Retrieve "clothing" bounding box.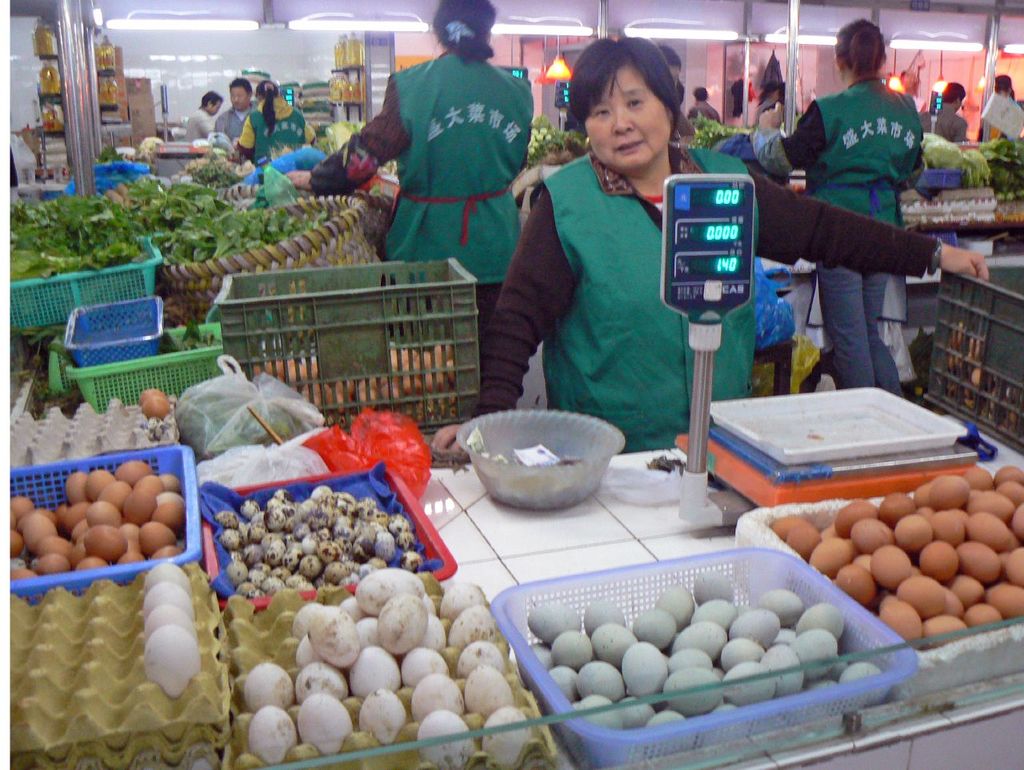
Bounding box: l=325, t=48, r=530, b=353.
